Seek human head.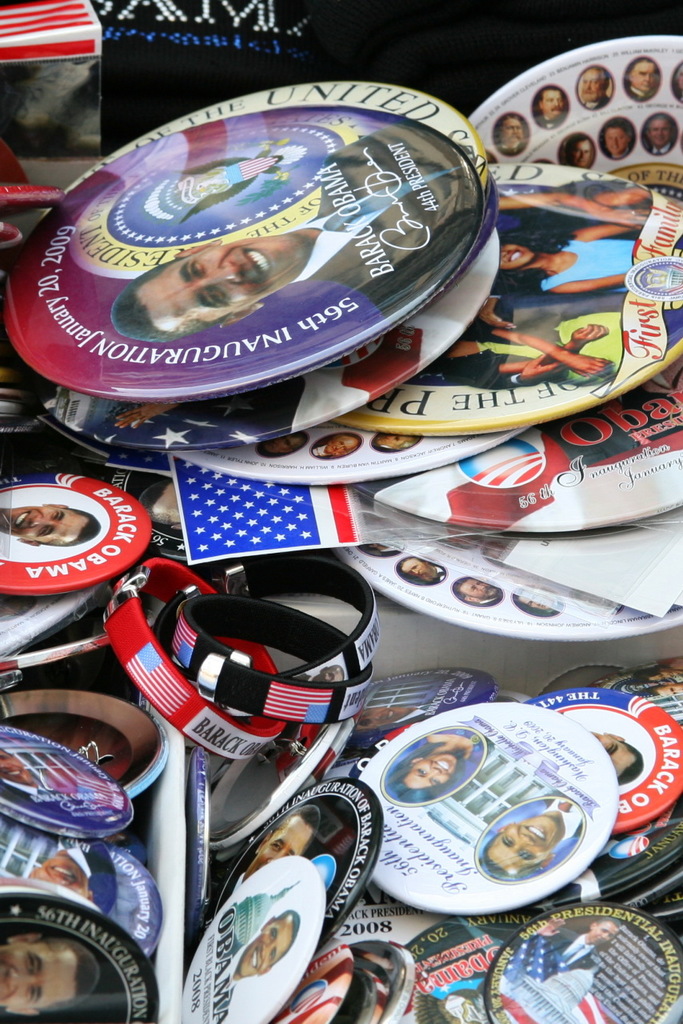
245,802,318,880.
